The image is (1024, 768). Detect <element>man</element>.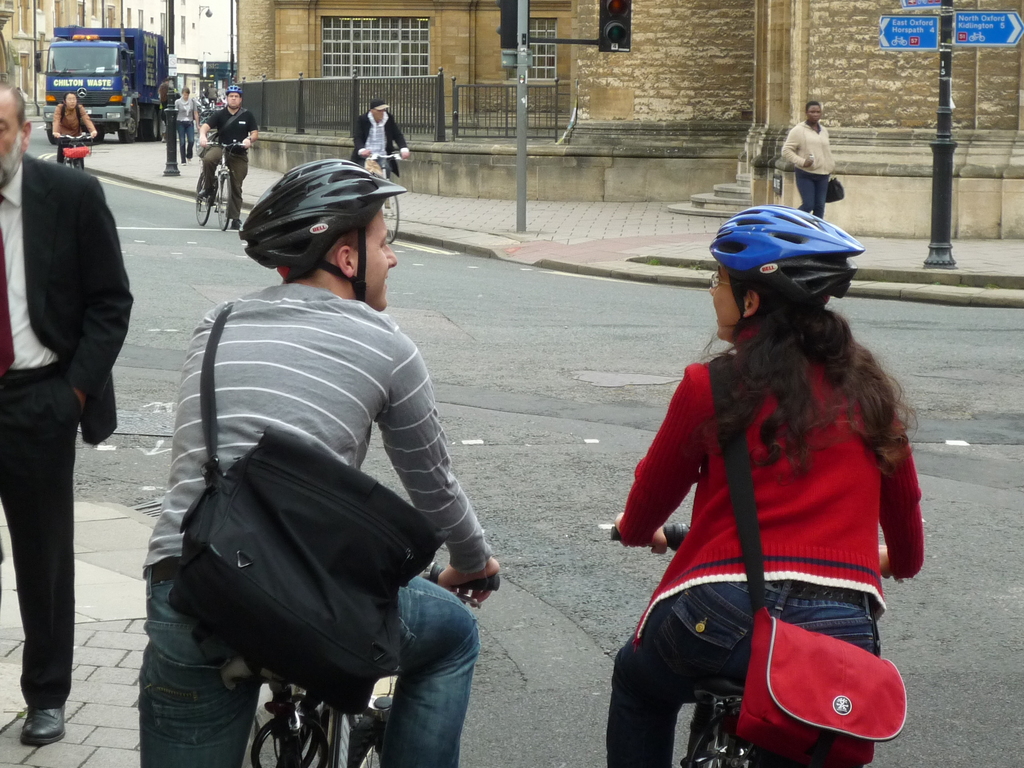
Detection: 350,97,408,208.
